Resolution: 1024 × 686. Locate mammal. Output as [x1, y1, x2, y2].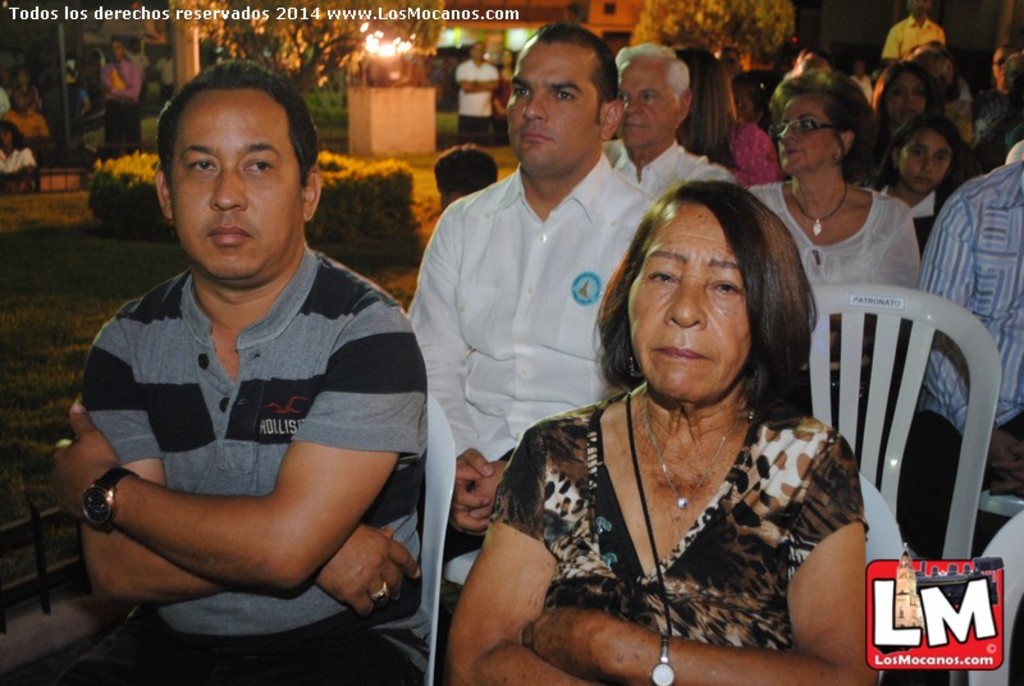
[906, 151, 1023, 685].
